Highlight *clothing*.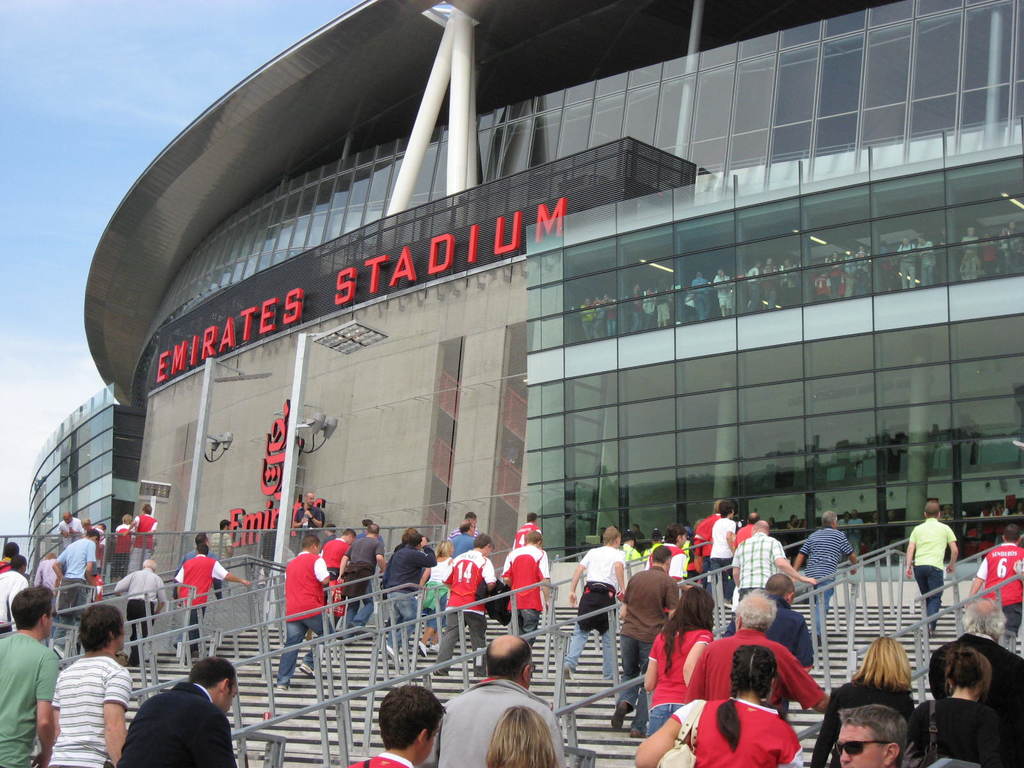
Highlighted region: region(118, 680, 236, 767).
